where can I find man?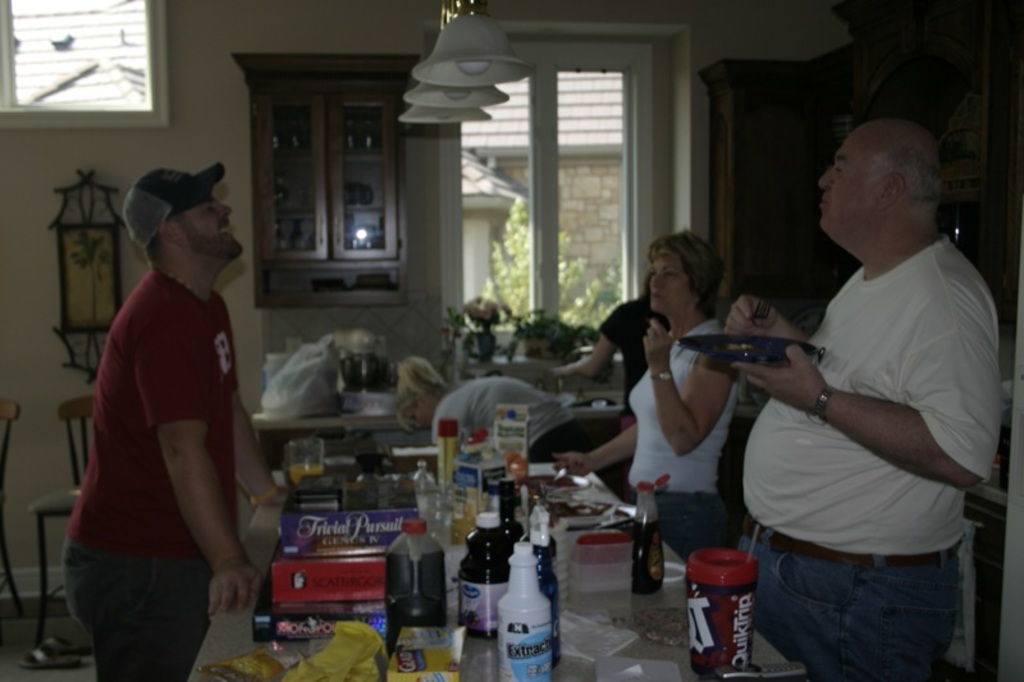
You can find it at <region>55, 157, 288, 681</region>.
